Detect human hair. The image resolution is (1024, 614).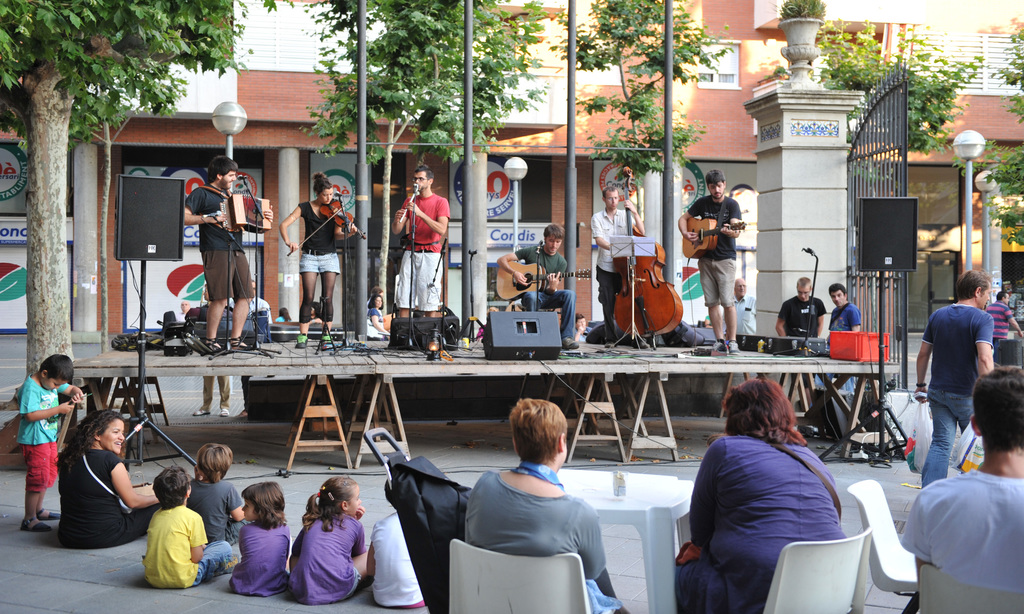
<region>416, 165, 431, 182</region>.
